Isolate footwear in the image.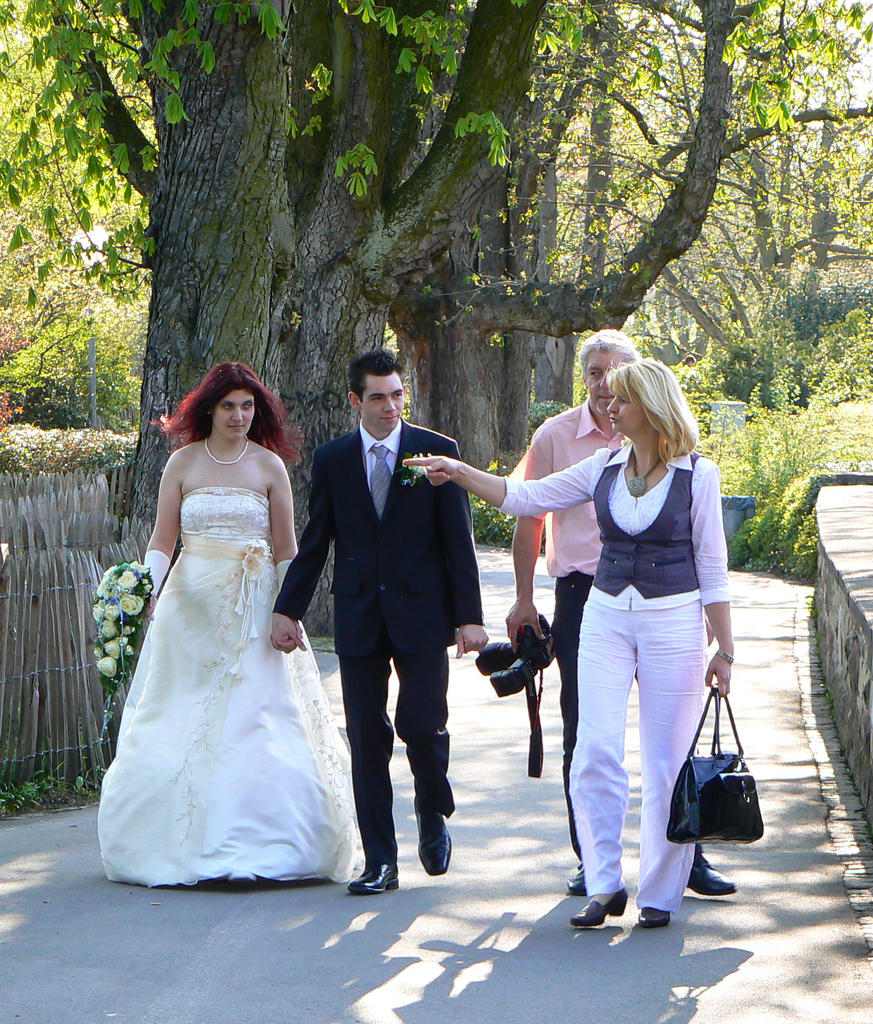
Isolated region: (left=685, top=843, right=735, bottom=895).
